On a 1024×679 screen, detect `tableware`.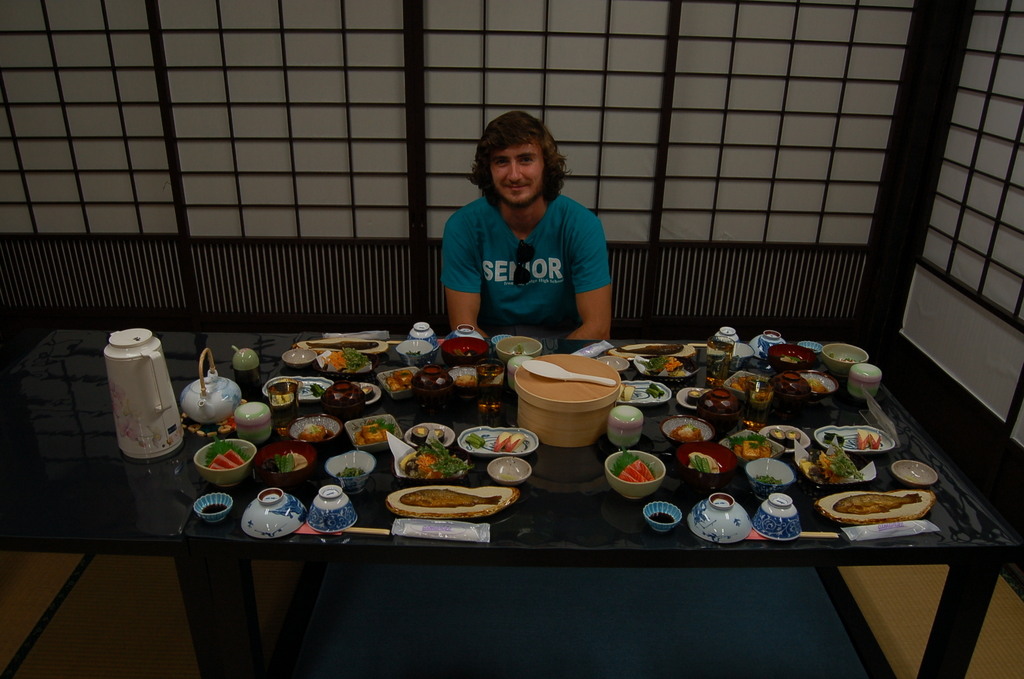
x1=685, y1=492, x2=753, y2=543.
